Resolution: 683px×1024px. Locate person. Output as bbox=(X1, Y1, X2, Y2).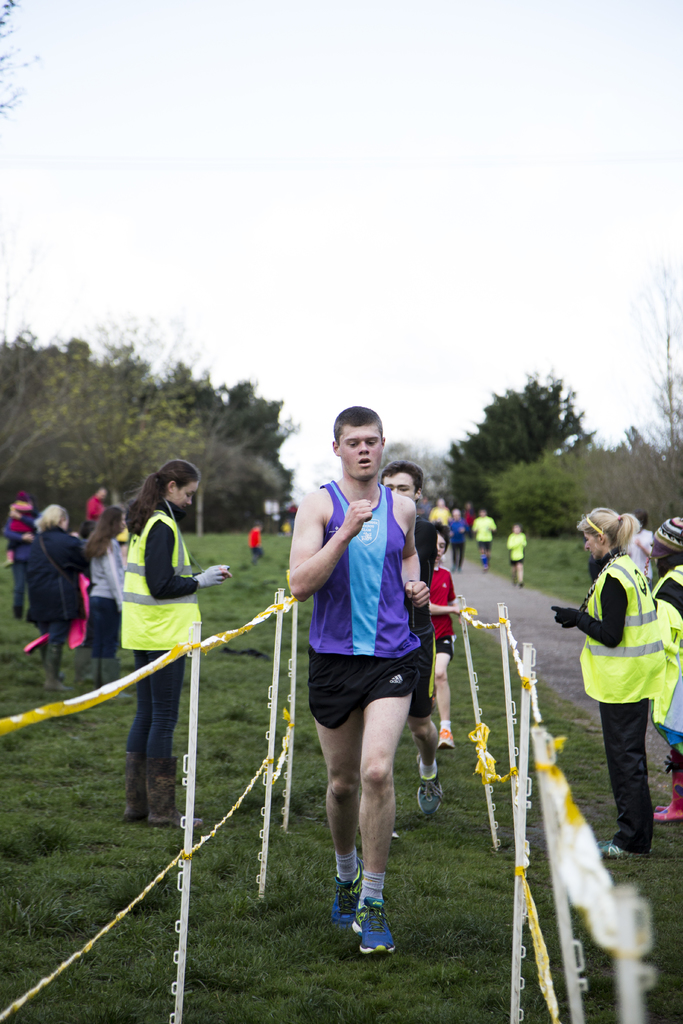
bbox=(550, 507, 669, 860).
